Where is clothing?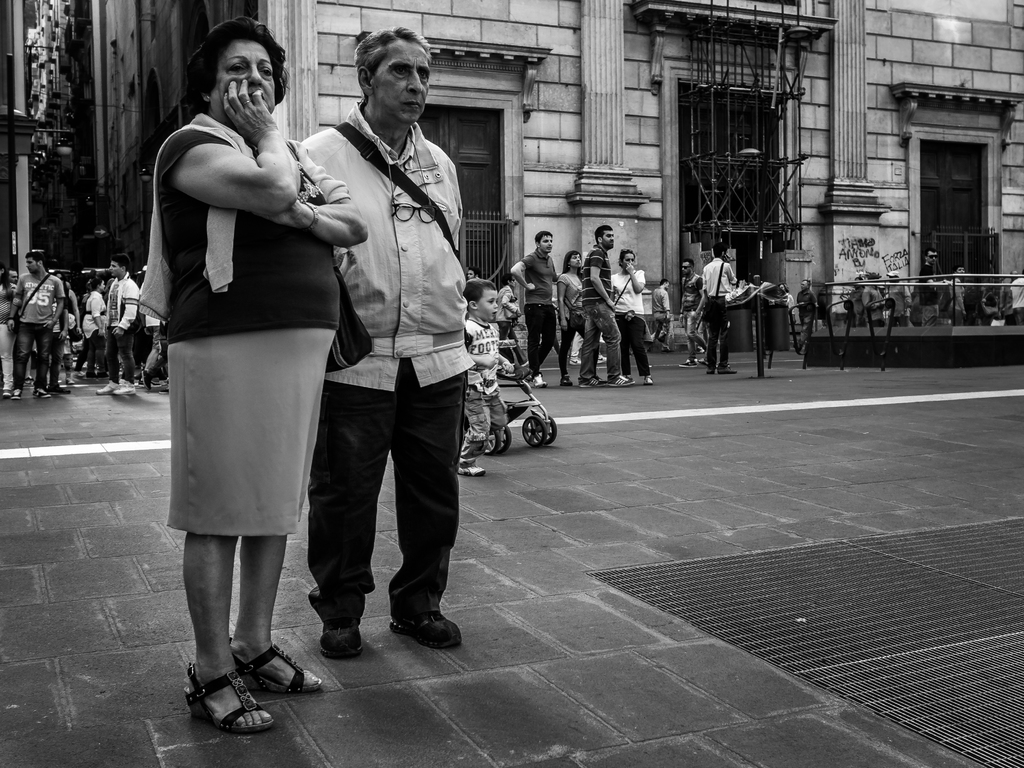
520 250 563 378.
